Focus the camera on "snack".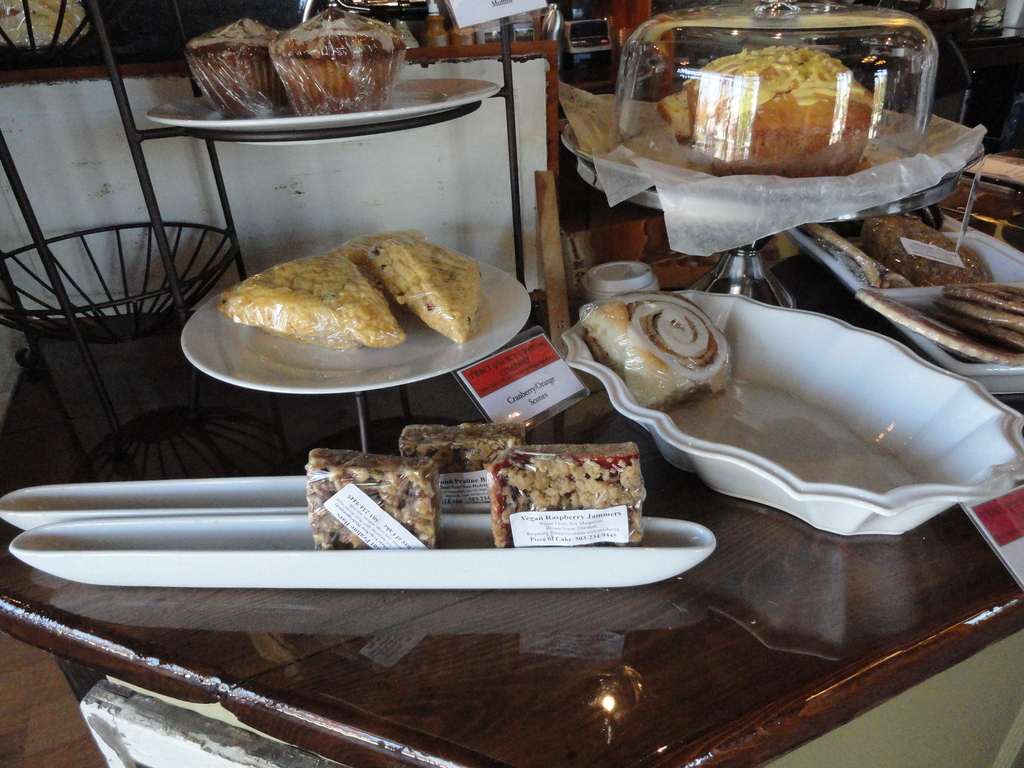
Focus region: rect(314, 450, 436, 549).
